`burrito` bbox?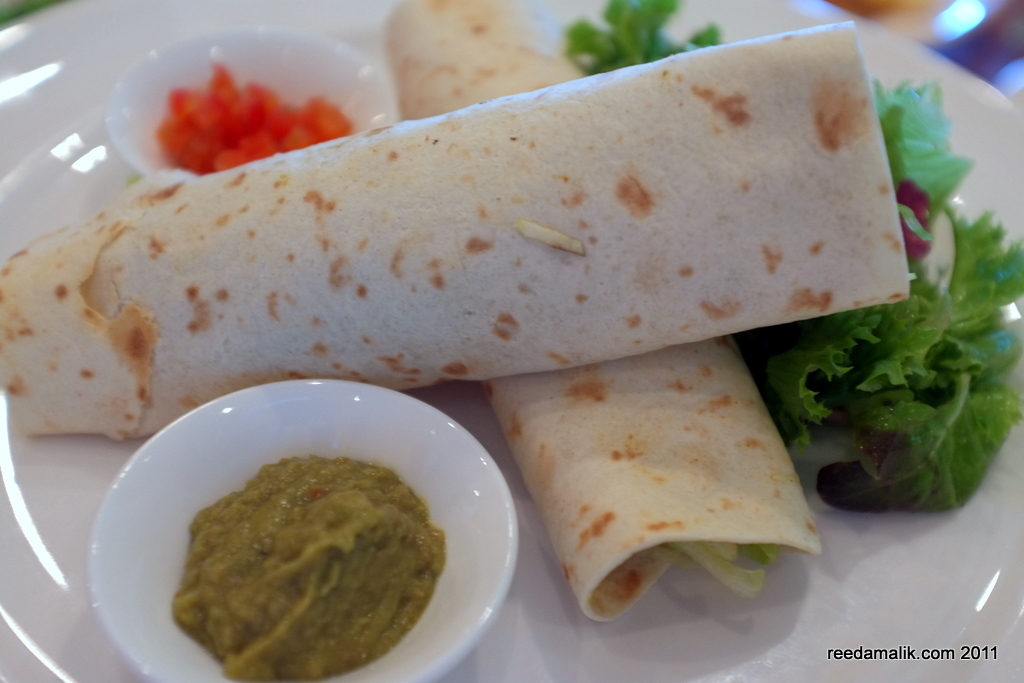
detection(374, 0, 829, 625)
